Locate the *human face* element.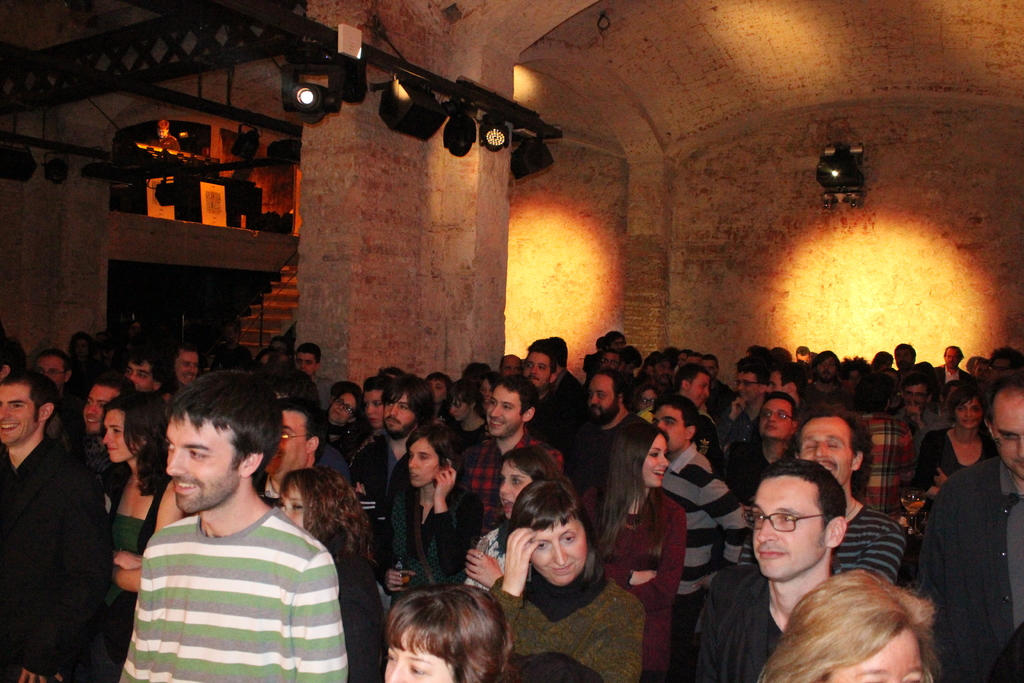
Element bbox: 660,397,681,451.
